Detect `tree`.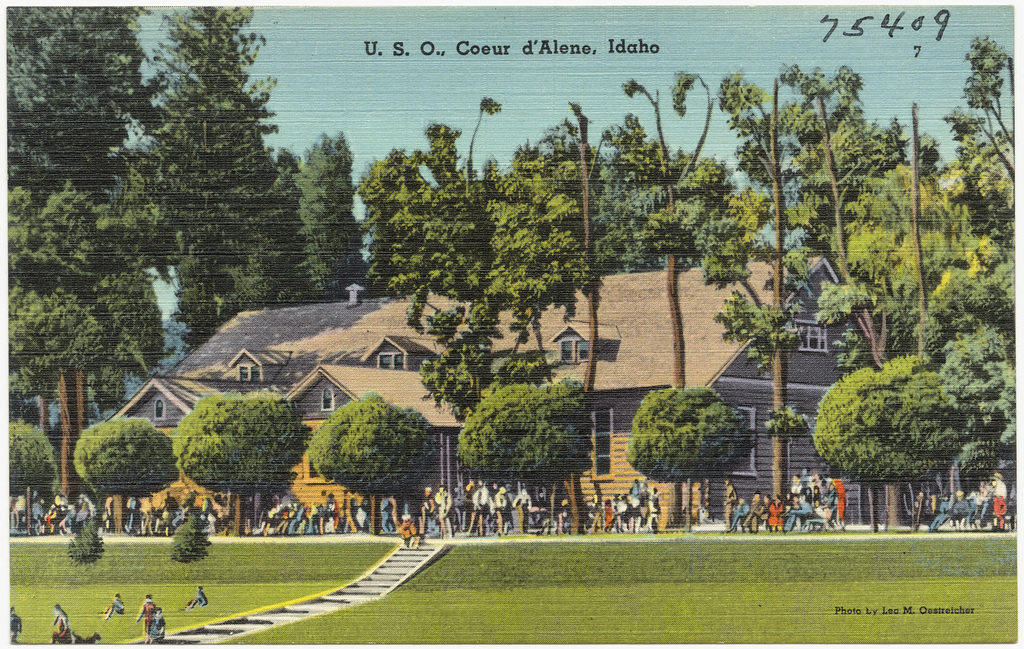
Detected at x1=780 y1=59 x2=904 y2=532.
